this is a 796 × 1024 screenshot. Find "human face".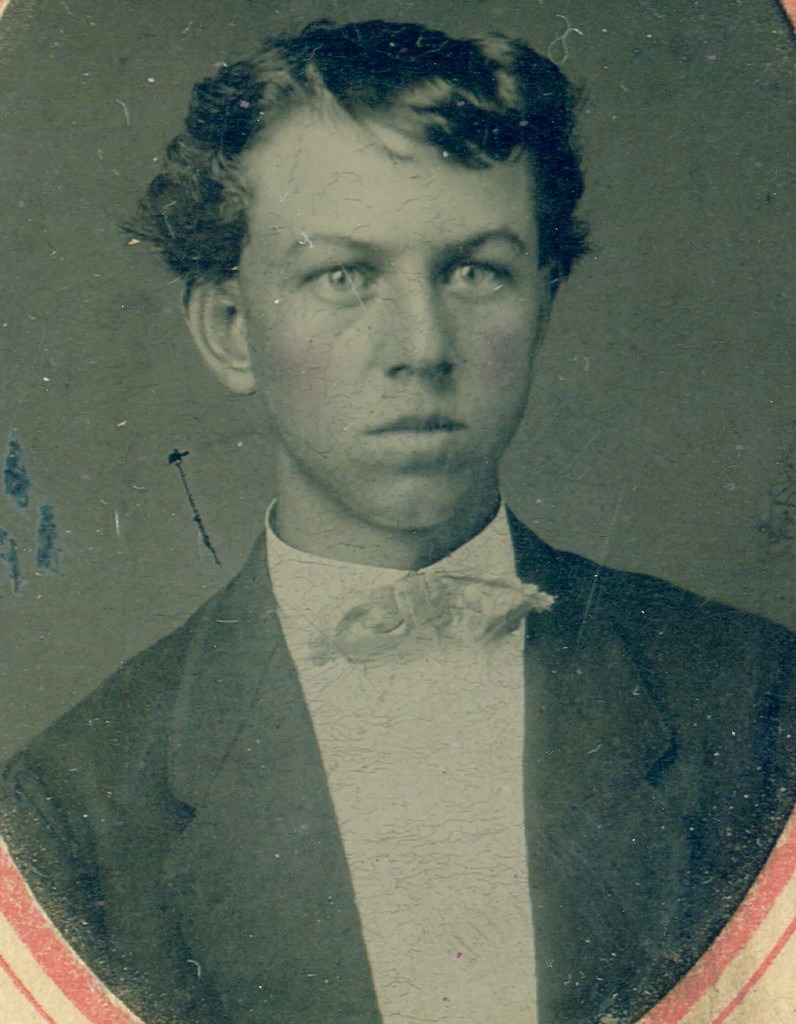
Bounding box: [left=239, top=111, right=536, bottom=529].
